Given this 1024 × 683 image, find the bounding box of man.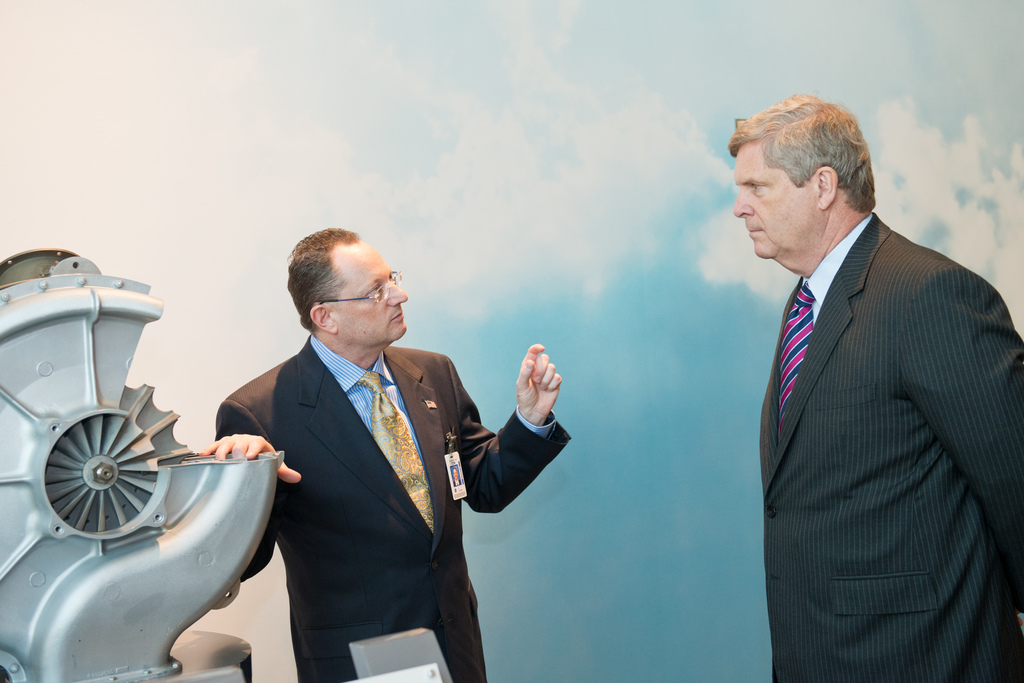
{"x1": 713, "y1": 91, "x2": 1011, "y2": 666}.
